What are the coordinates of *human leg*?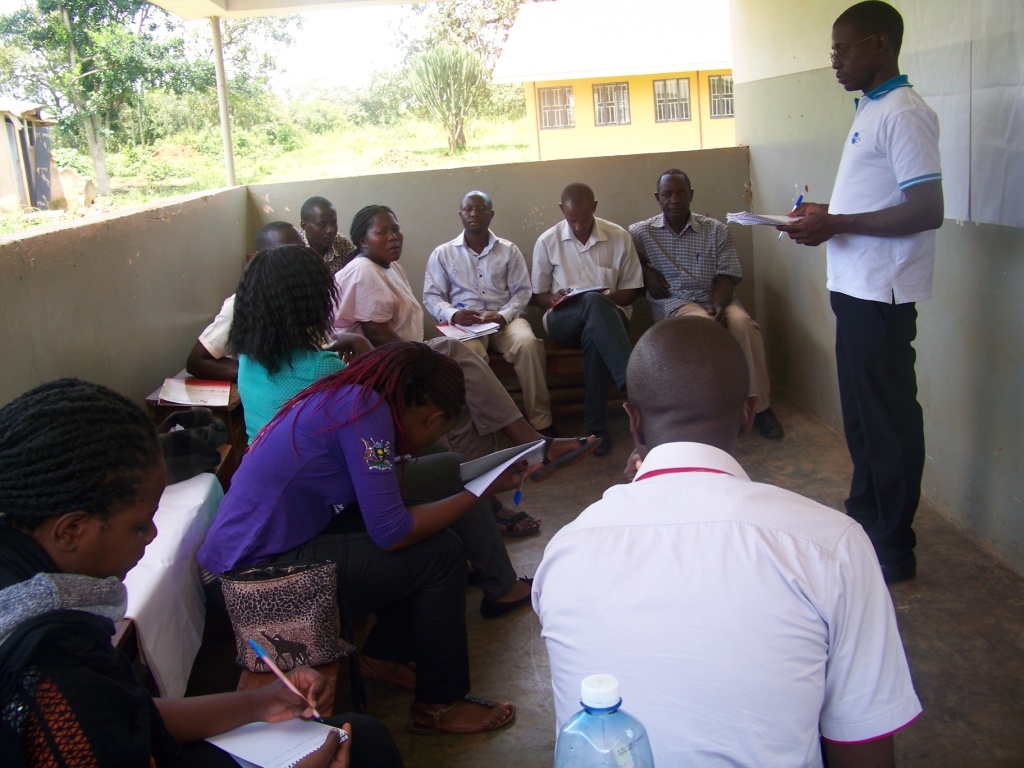
detection(462, 333, 492, 362).
